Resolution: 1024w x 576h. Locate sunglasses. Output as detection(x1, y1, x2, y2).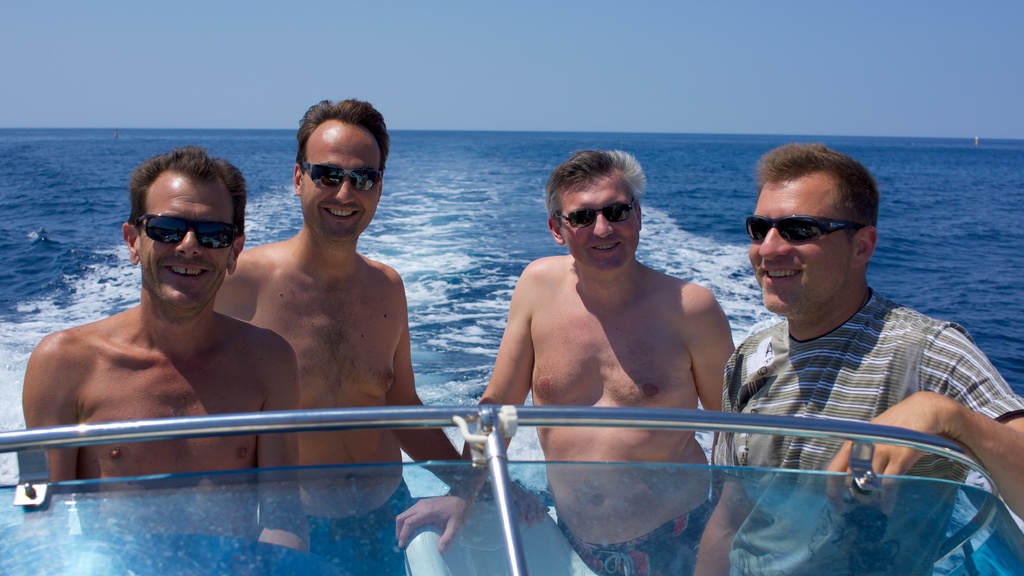
detection(555, 203, 632, 228).
